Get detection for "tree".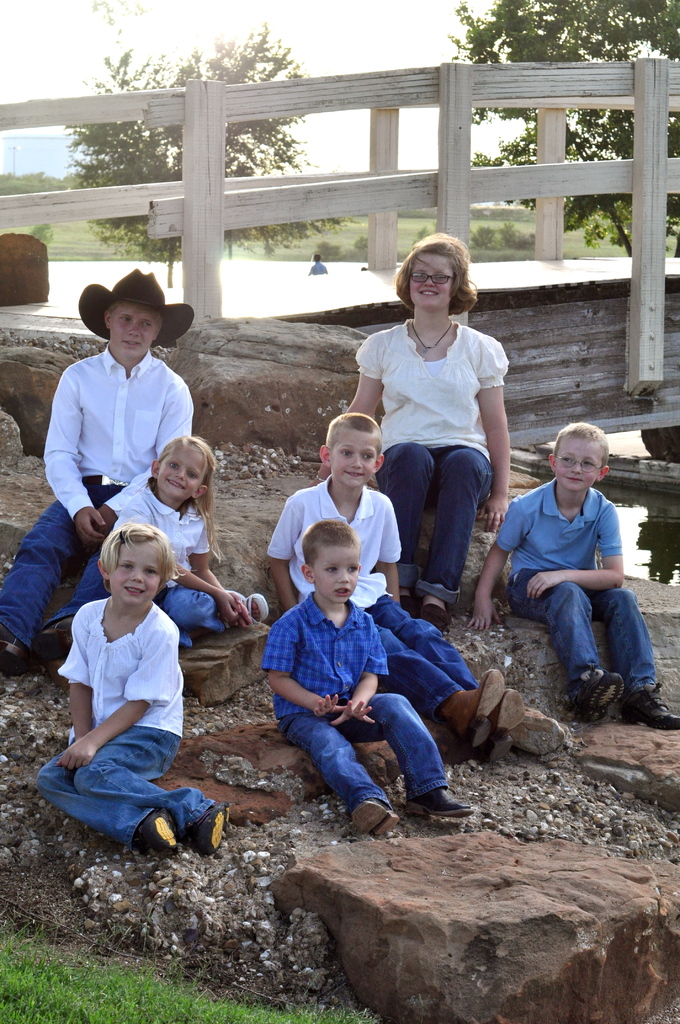
Detection: region(70, 31, 344, 300).
